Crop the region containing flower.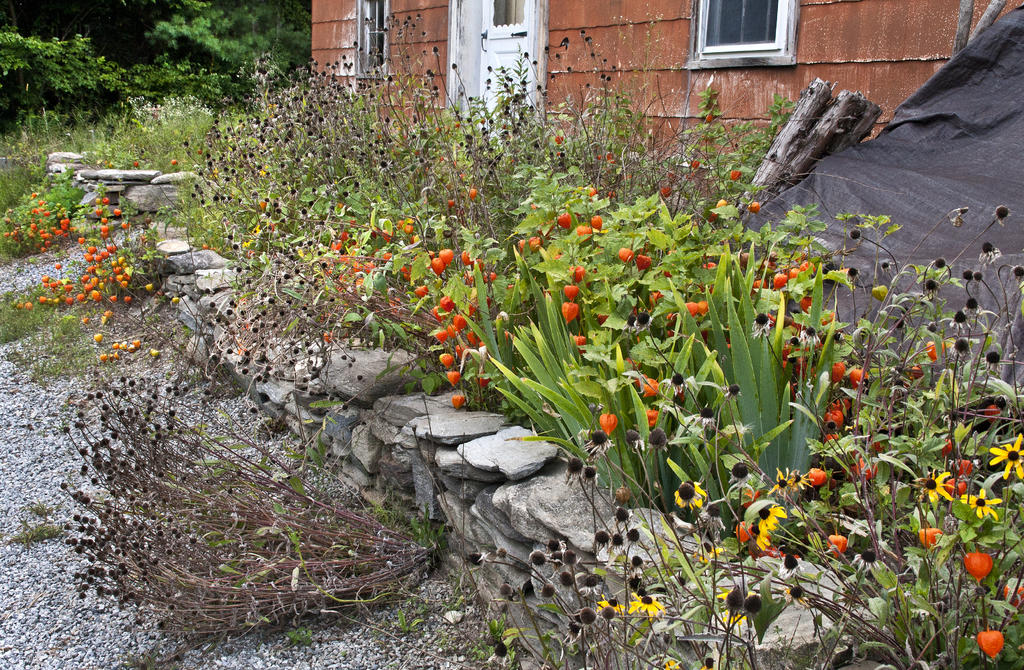
Crop region: 903:363:924:382.
